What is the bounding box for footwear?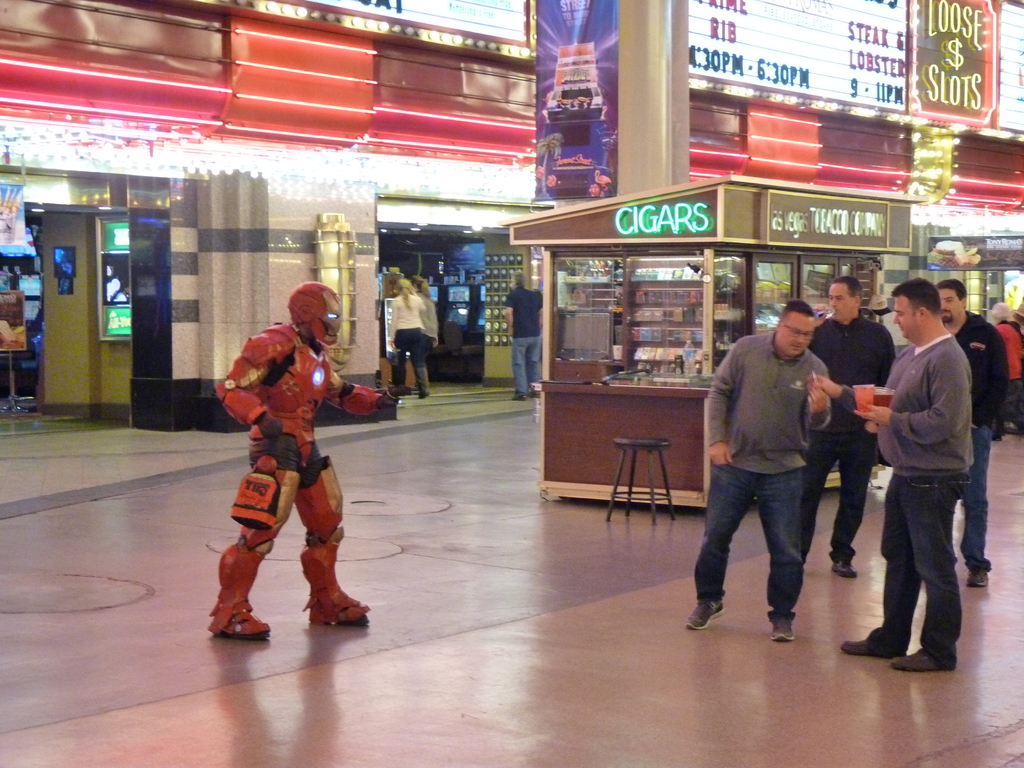
region(890, 645, 962, 671).
